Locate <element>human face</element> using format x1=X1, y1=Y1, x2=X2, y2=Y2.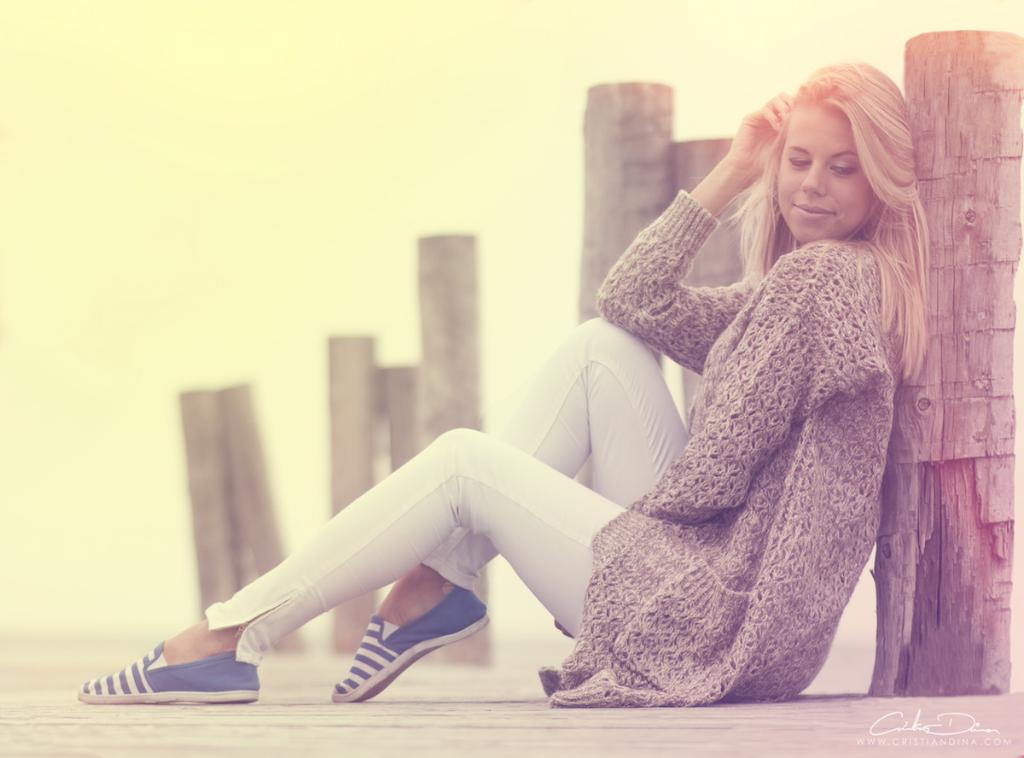
x1=777, y1=105, x2=870, y2=245.
